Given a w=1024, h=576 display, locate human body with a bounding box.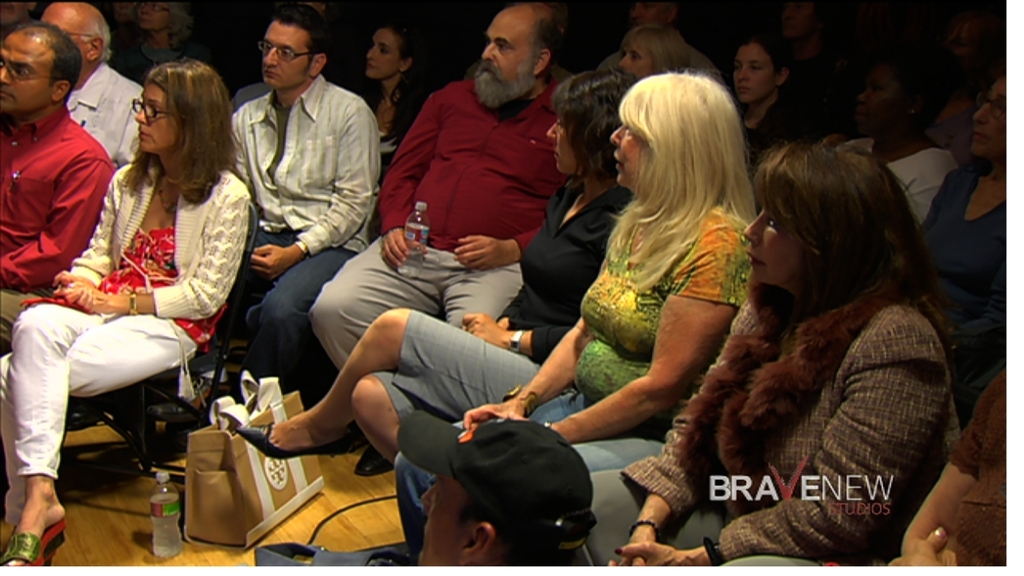
Located: {"left": 217, "top": 2, "right": 385, "bottom": 396}.
